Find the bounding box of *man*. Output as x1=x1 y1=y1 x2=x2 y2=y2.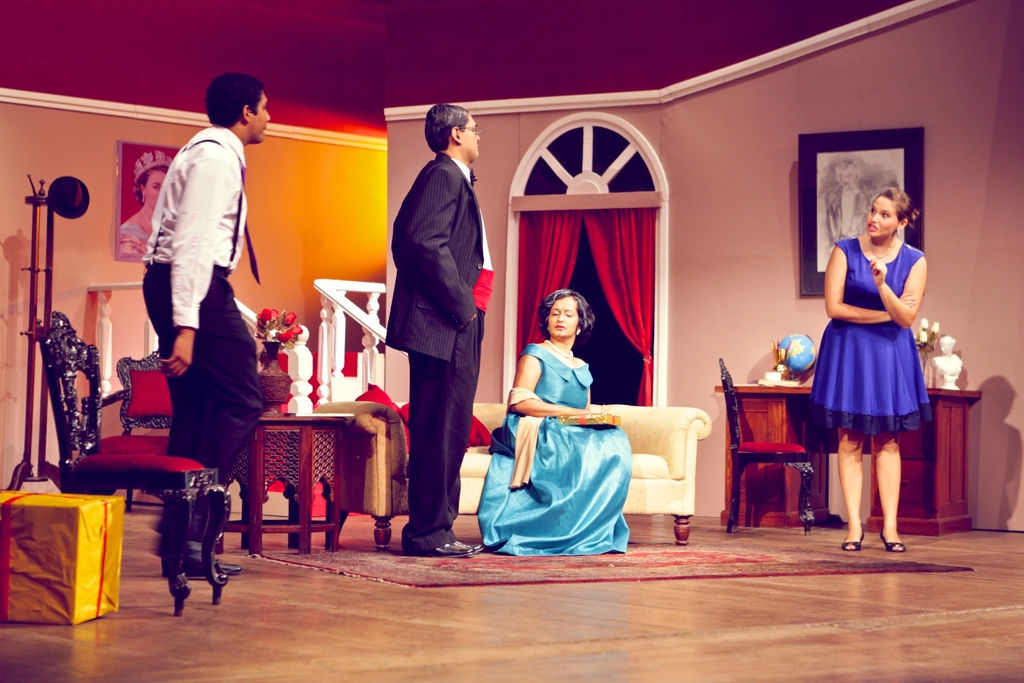
x1=367 y1=76 x2=495 y2=557.
